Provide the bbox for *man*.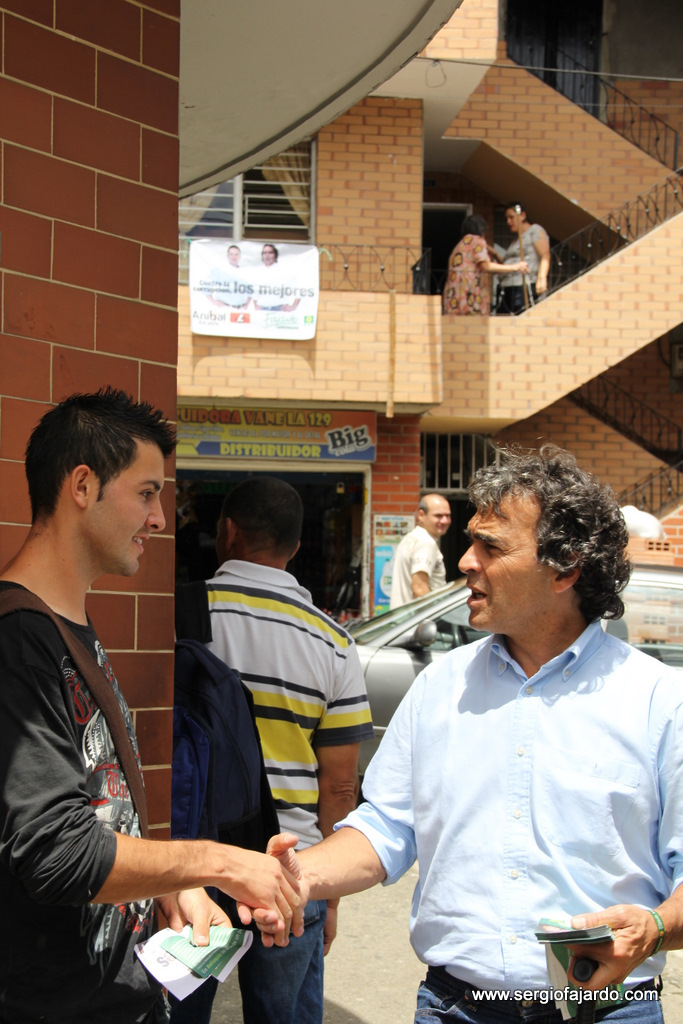
x1=166 y1=466 x2=366 y2=1023.
